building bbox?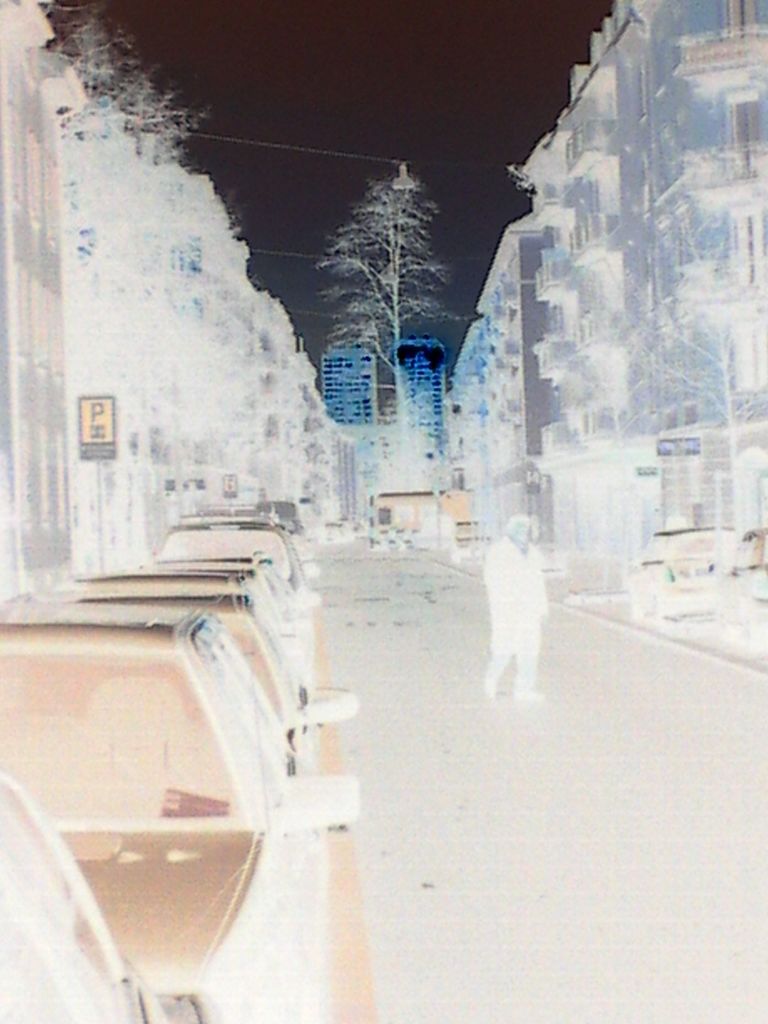
[387, 328, 447, 466]
